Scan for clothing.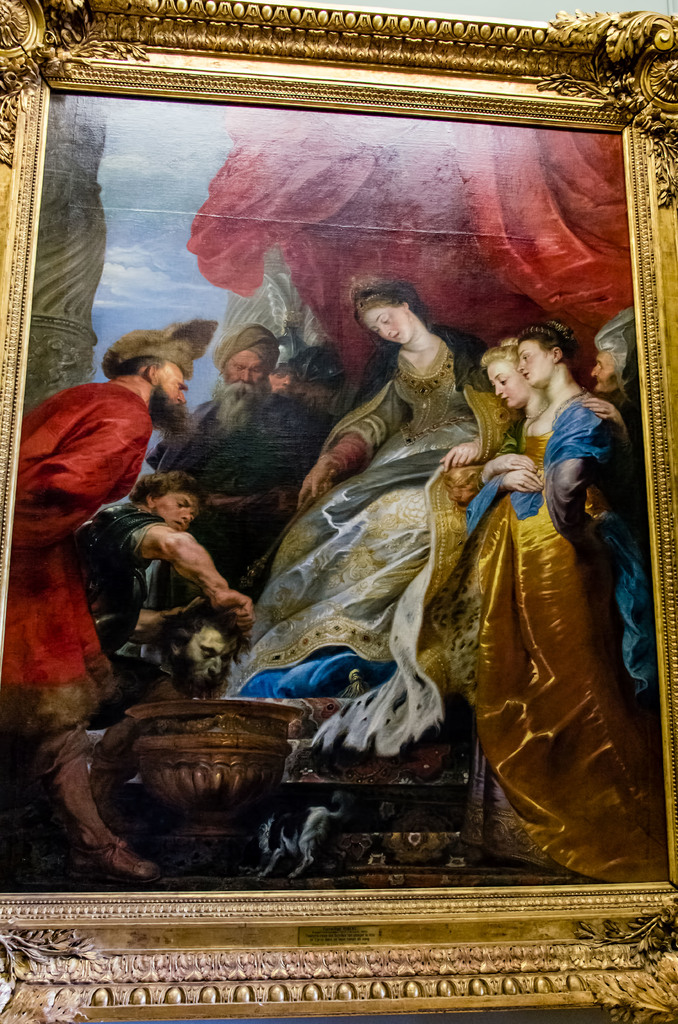
Scan result: 73, 496, 166, 653.
